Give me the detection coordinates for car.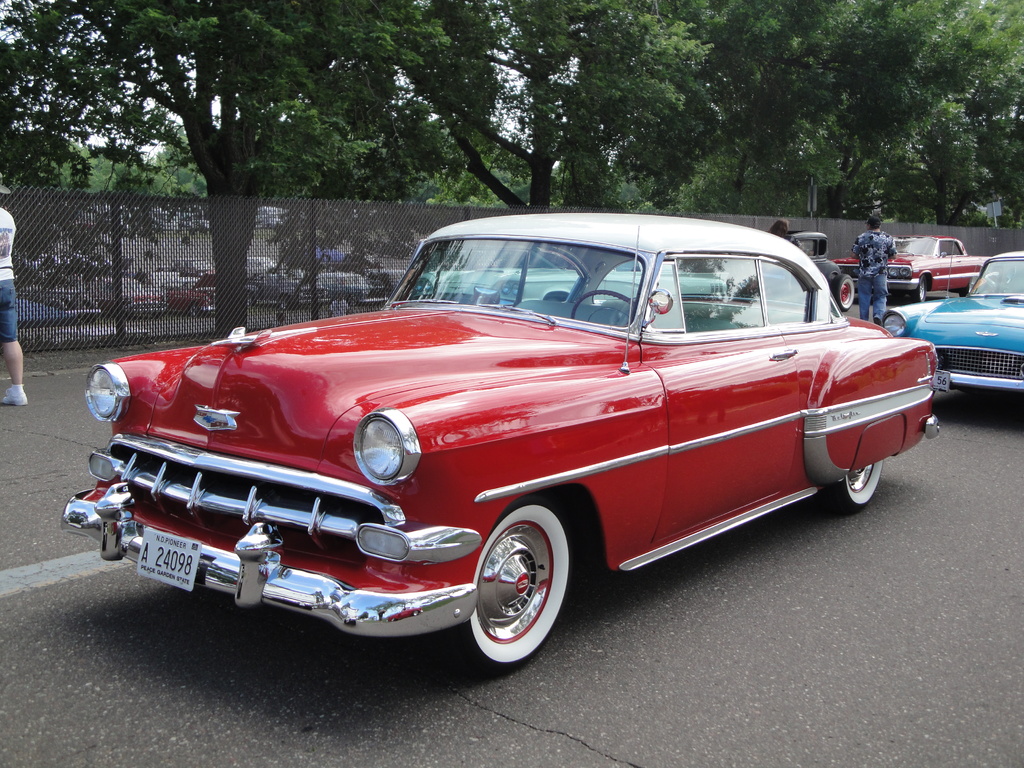
pyautogui.locateOnScreen(877, 245, 1023, 399).
